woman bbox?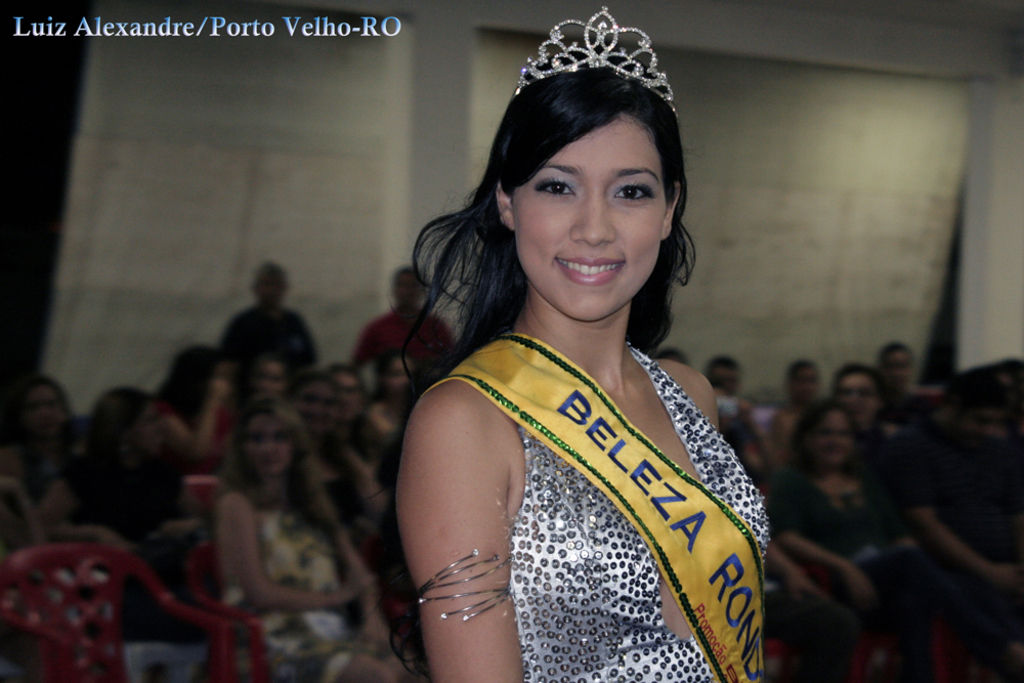
755,393,958,682
